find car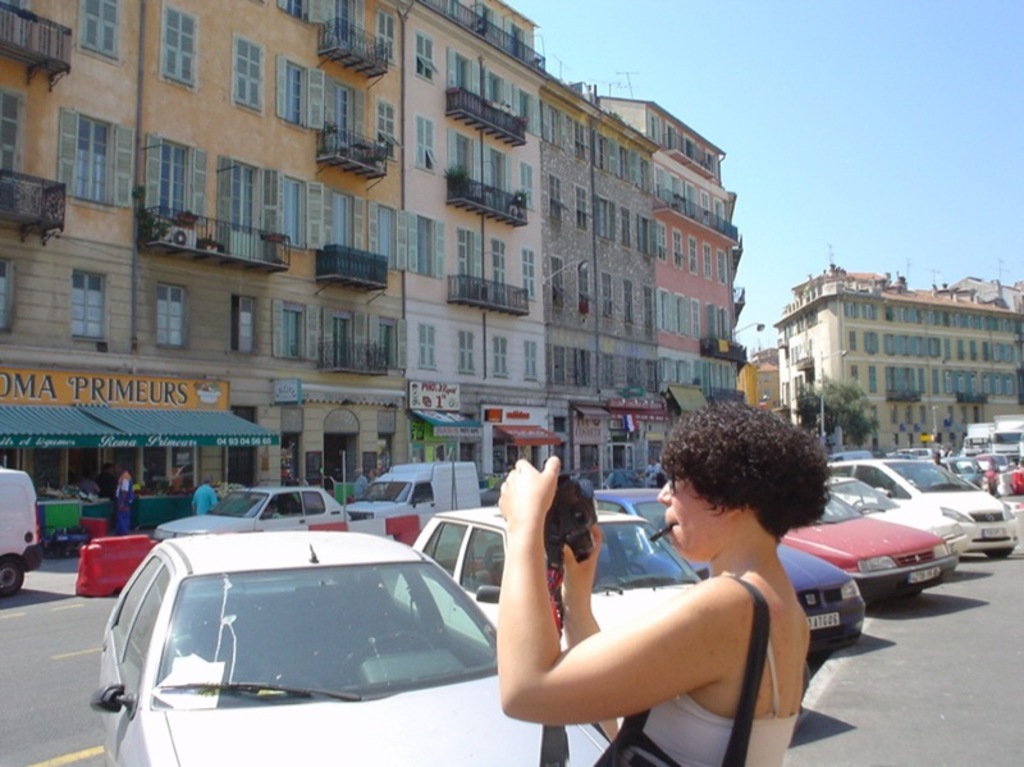
[589, 489, 869, 650]
